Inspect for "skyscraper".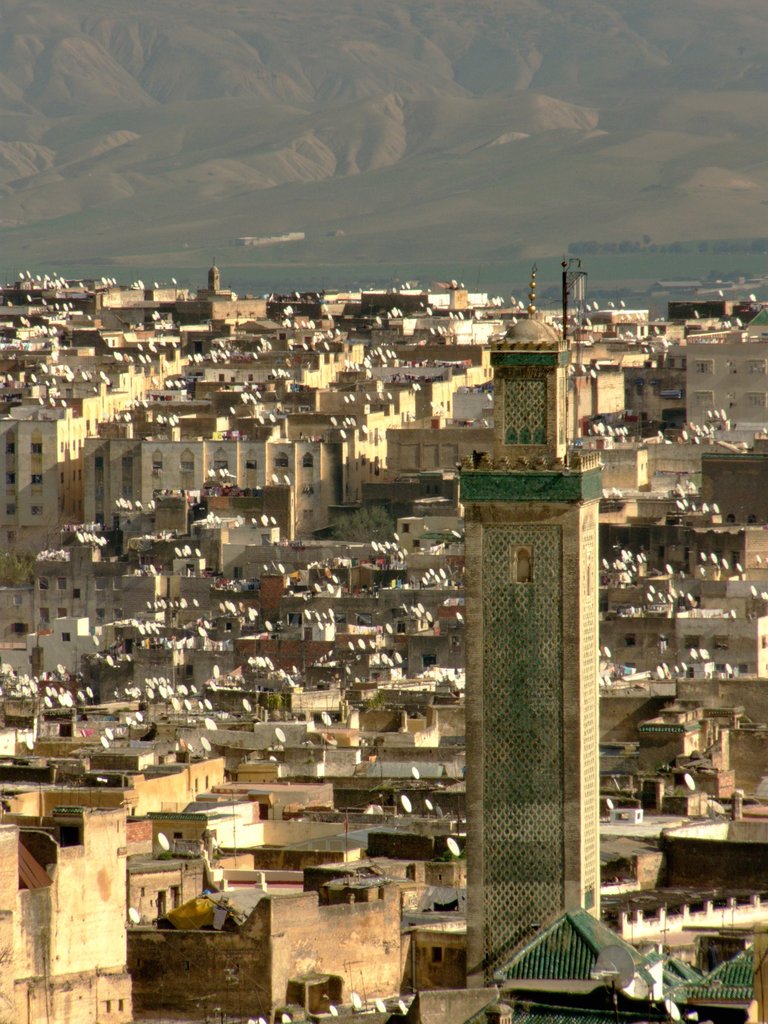
Inspection: (x1=448, y1=290, x2=631, y2=1023).
